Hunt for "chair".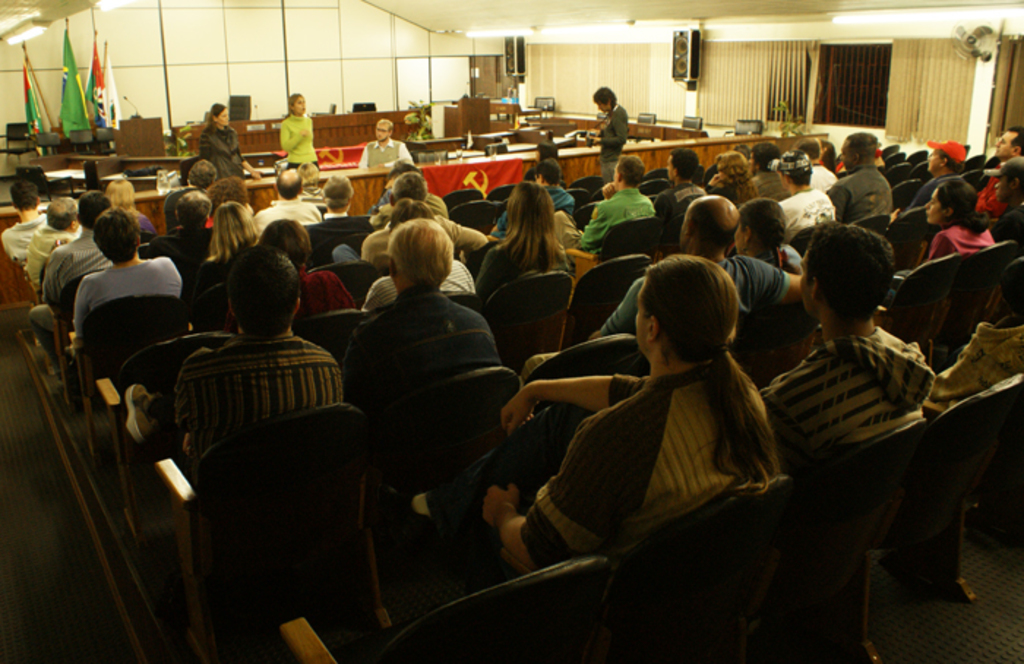
Hunted down at (224,94,249,118).
